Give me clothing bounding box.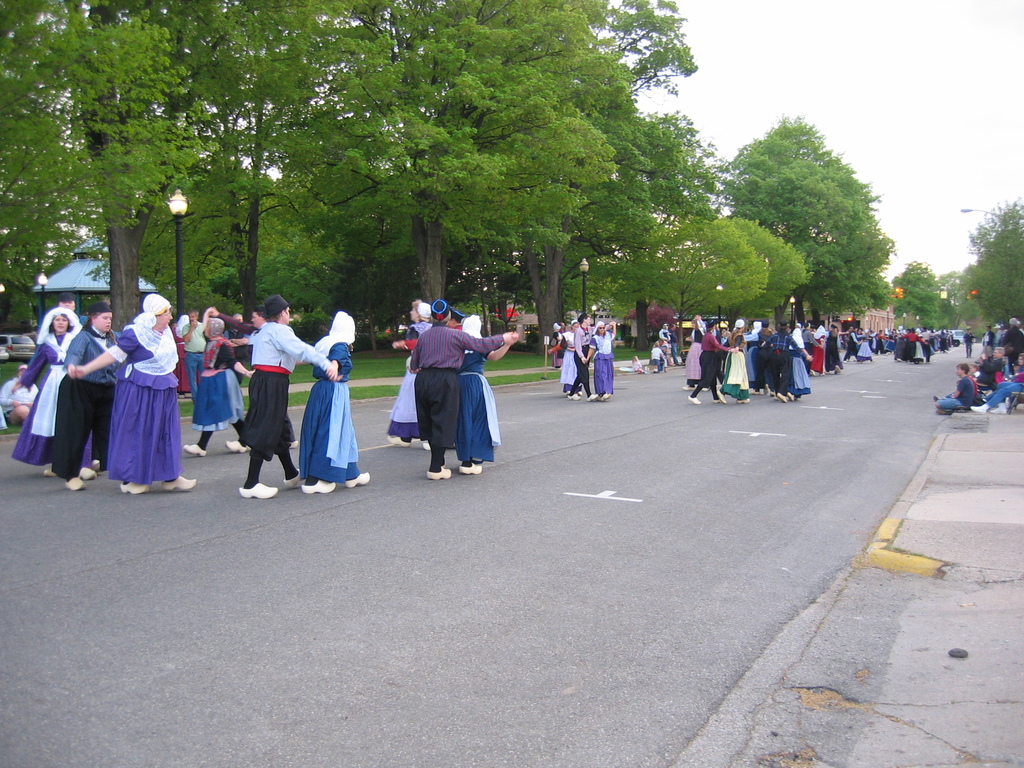
locate(559, 319, 583, 393).
